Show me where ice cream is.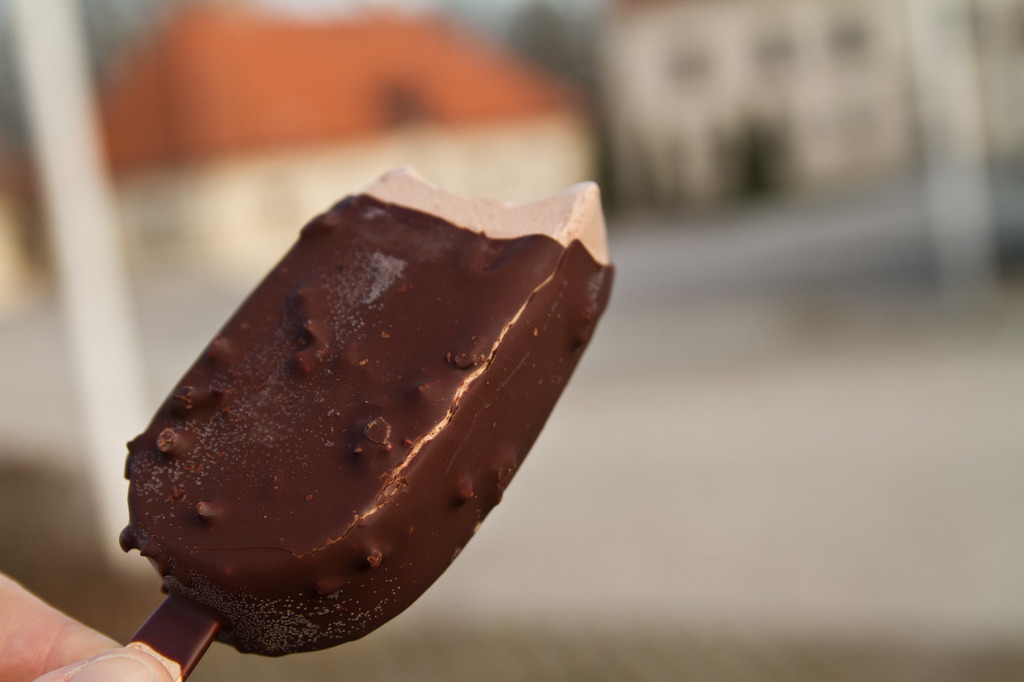
ice cream is at {"x1": 111, "y1": 162, "x2": 620, "y2": 655}.
